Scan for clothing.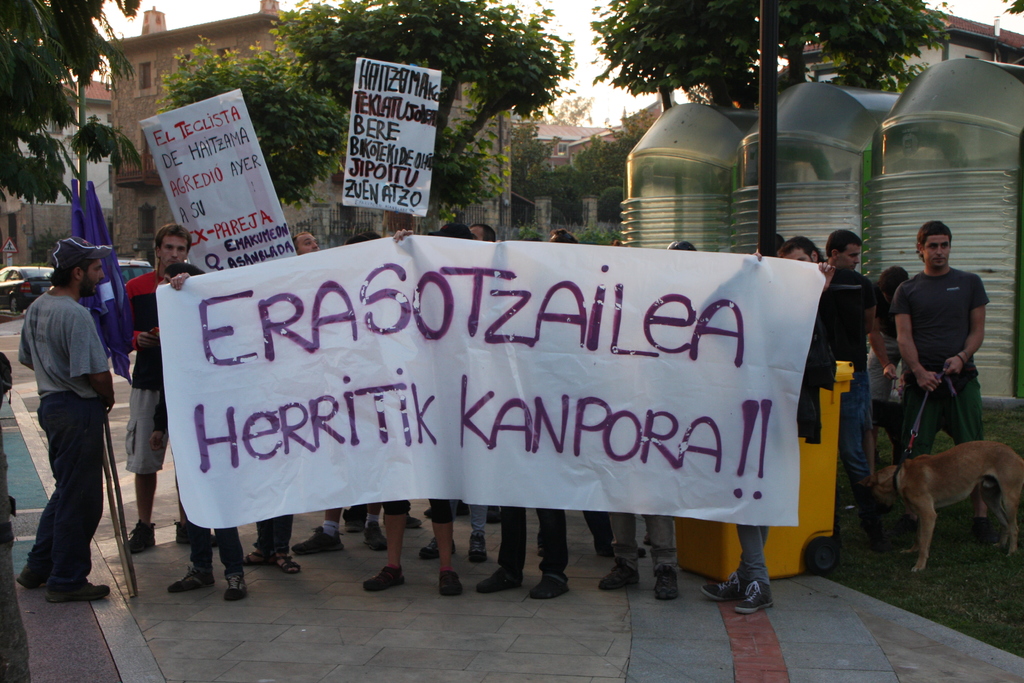
Scan result: l=578, t=506, r=618, b=552.
